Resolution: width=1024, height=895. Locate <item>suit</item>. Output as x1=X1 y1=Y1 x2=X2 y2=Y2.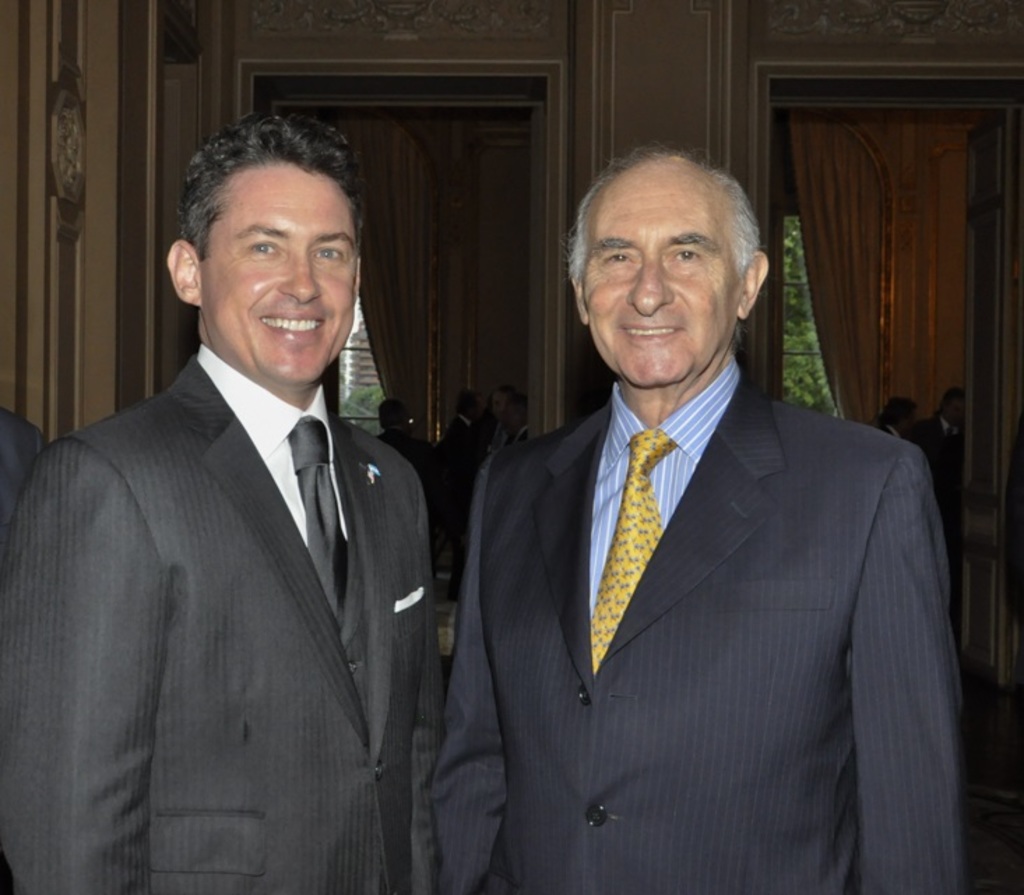
x1=511 y1=423 x2=532 y2=445.
